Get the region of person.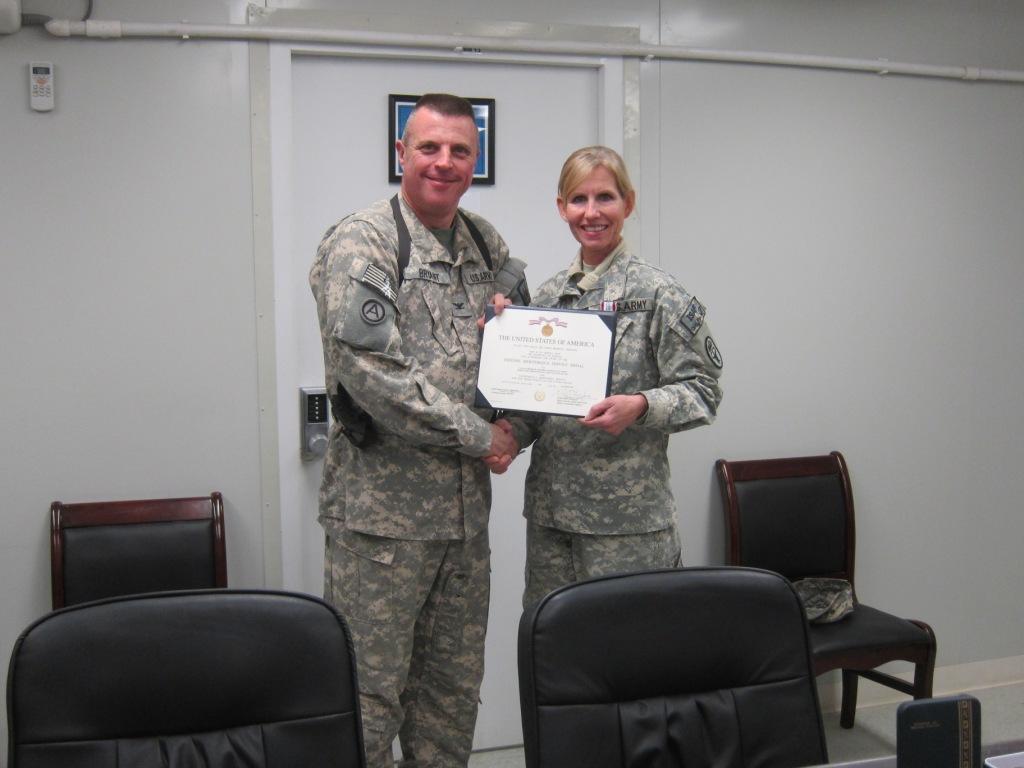
rect(484, 147, 720, 630).
